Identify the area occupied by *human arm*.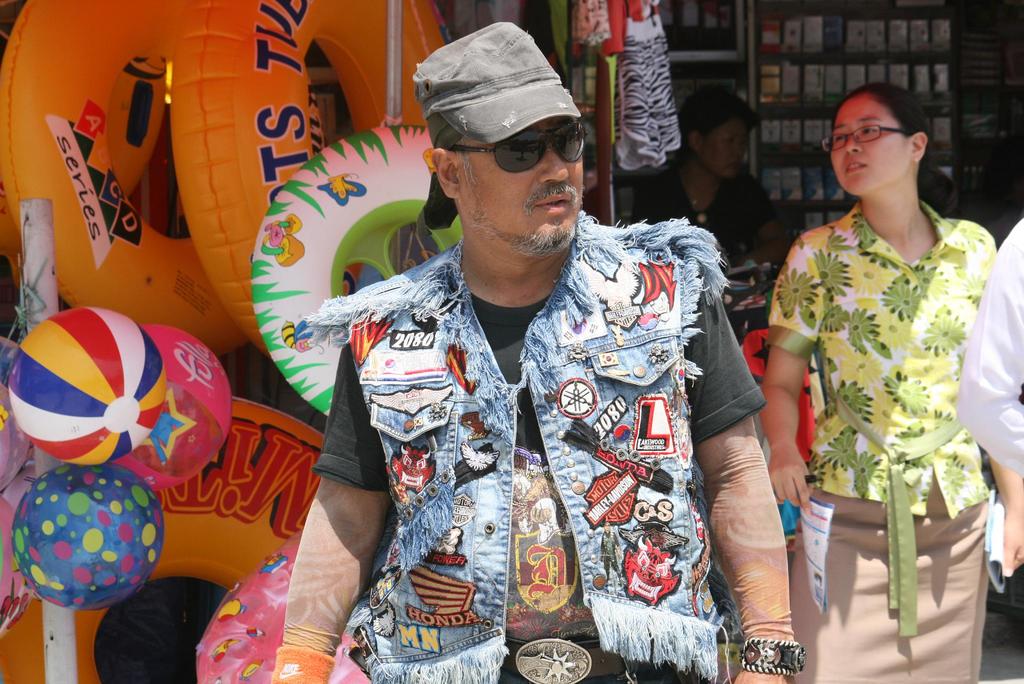
Area: region(271, 338, 396, 683).
